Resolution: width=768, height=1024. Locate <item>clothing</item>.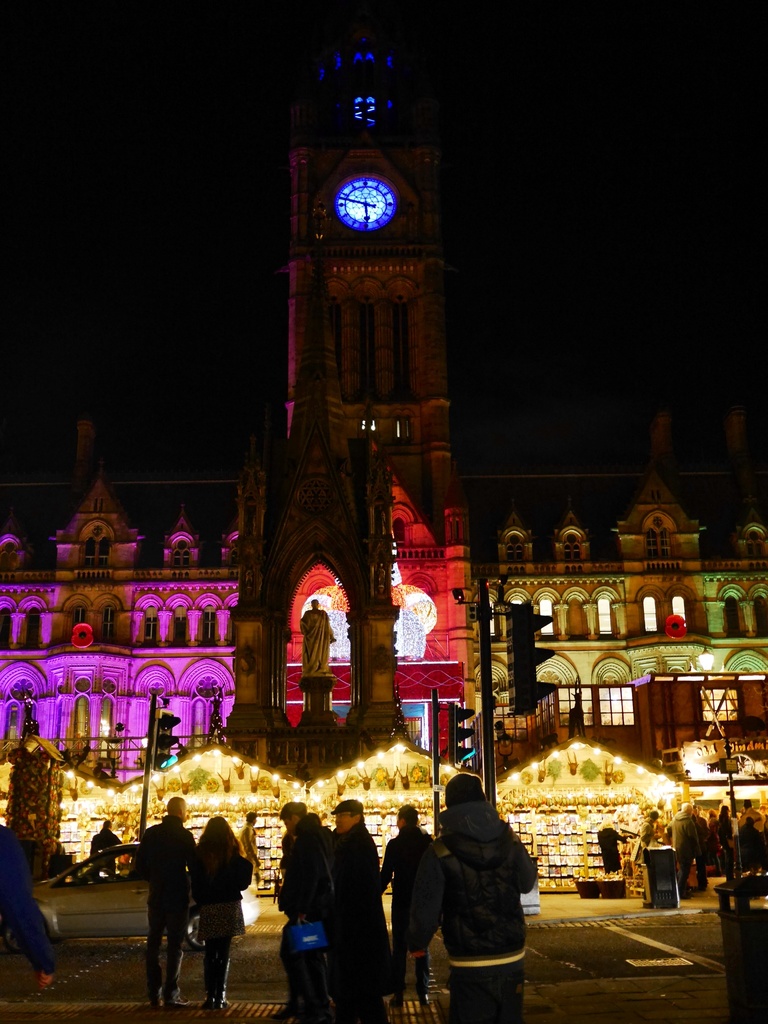
(735,829,763,869).
